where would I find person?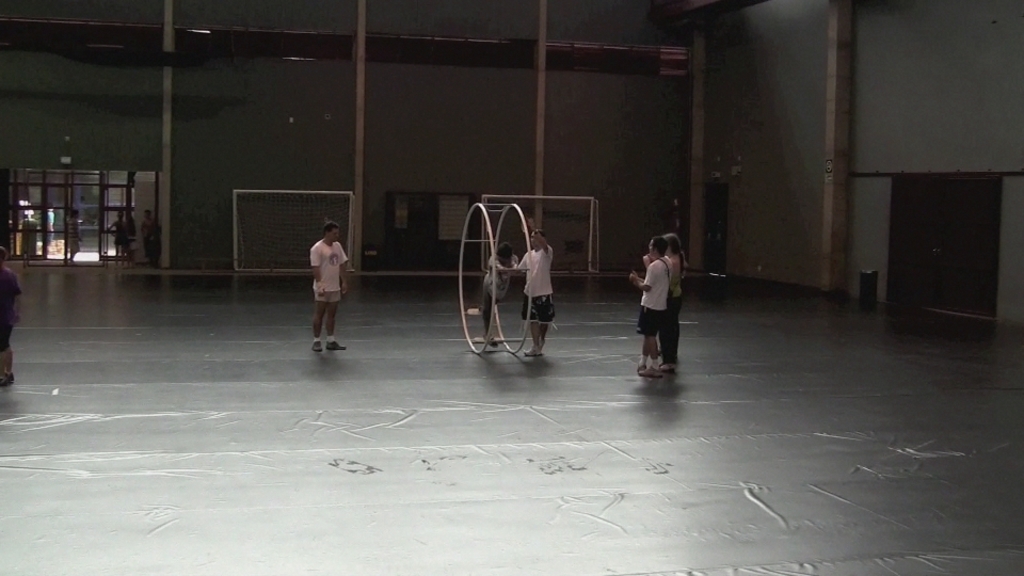
At <region>515, 221, 557, 358</region>.
